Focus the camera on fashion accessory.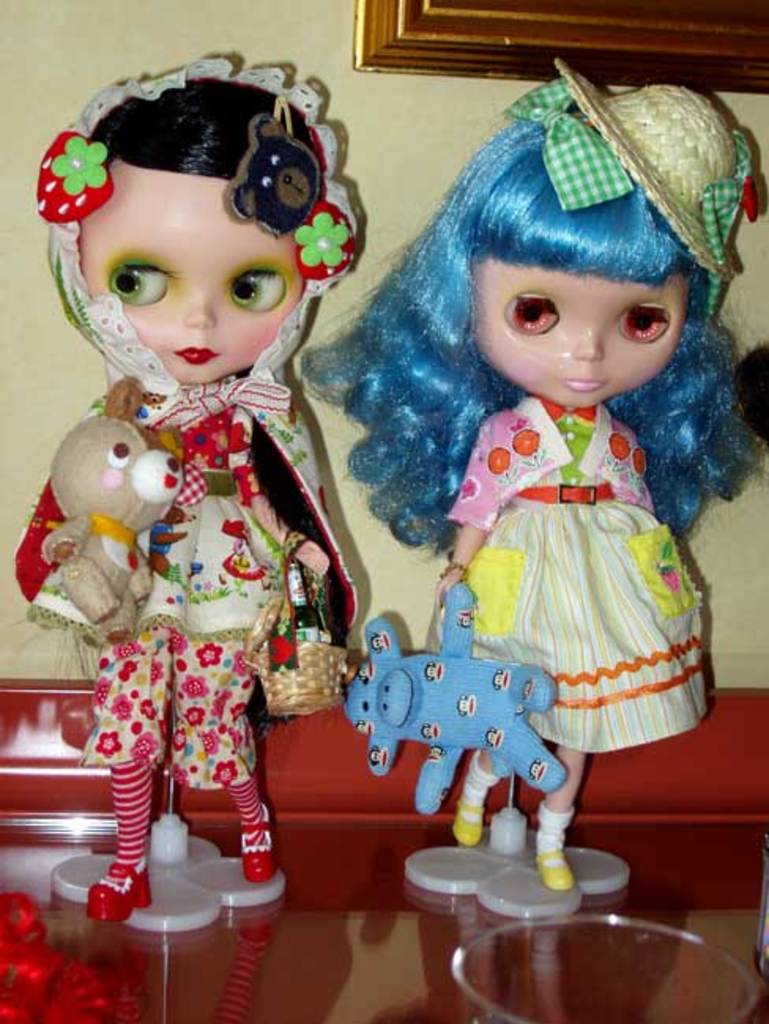
Focus region: [514,484,621,507].
